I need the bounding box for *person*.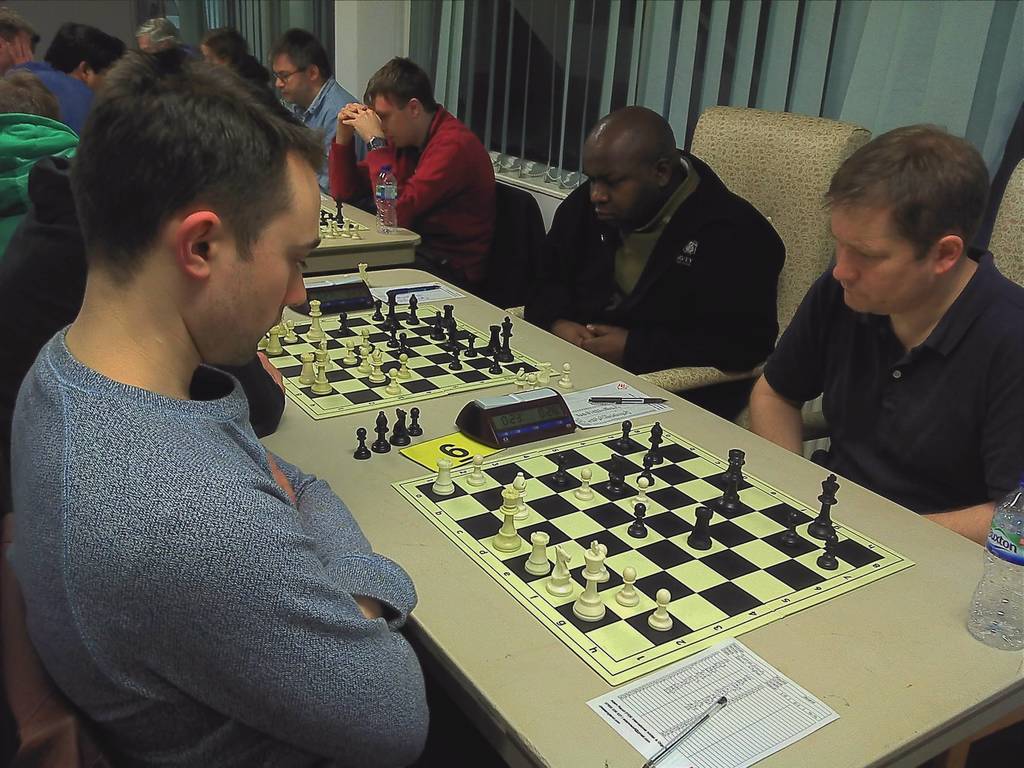
Here it is: detection(272, 29, 371, 192).
